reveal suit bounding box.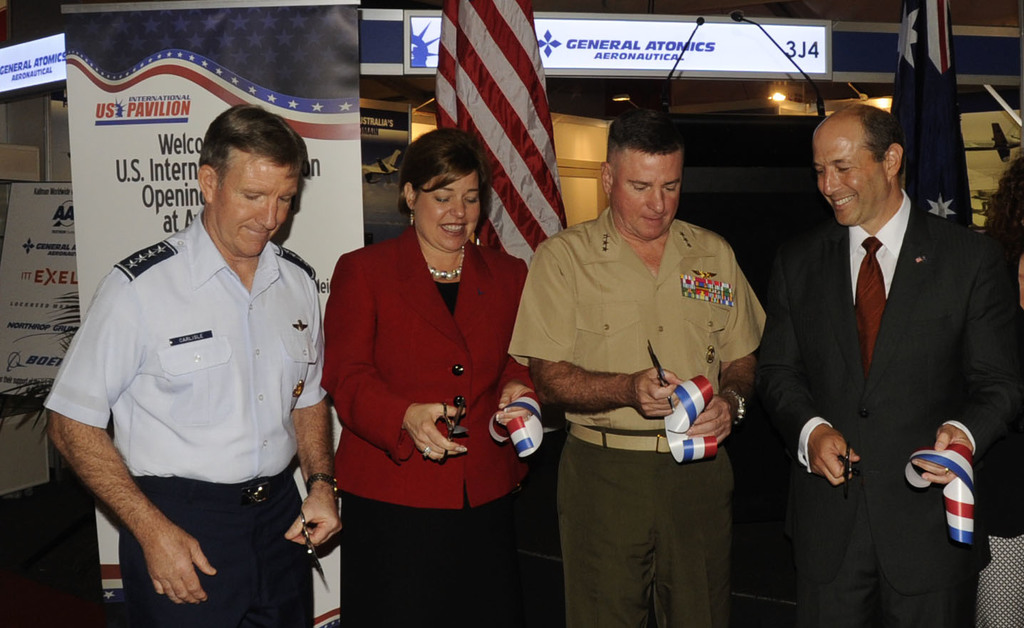
Revealed: 751/182/1023/627.
